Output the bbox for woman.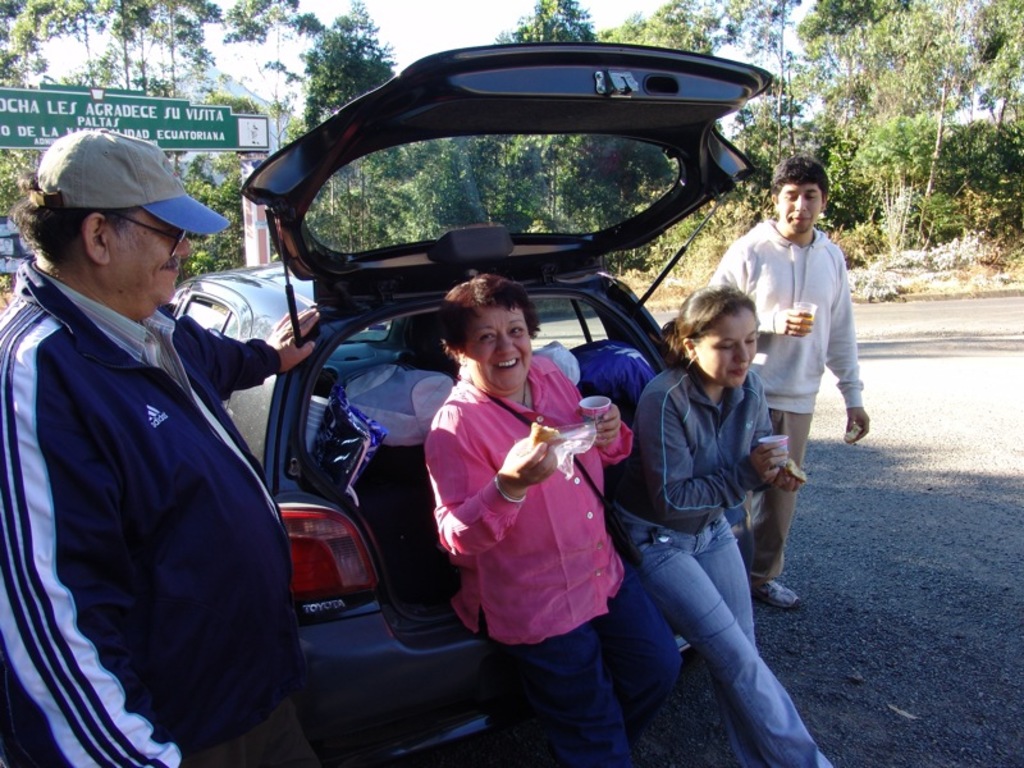
<region>620, 284, 835, 767</region>.
